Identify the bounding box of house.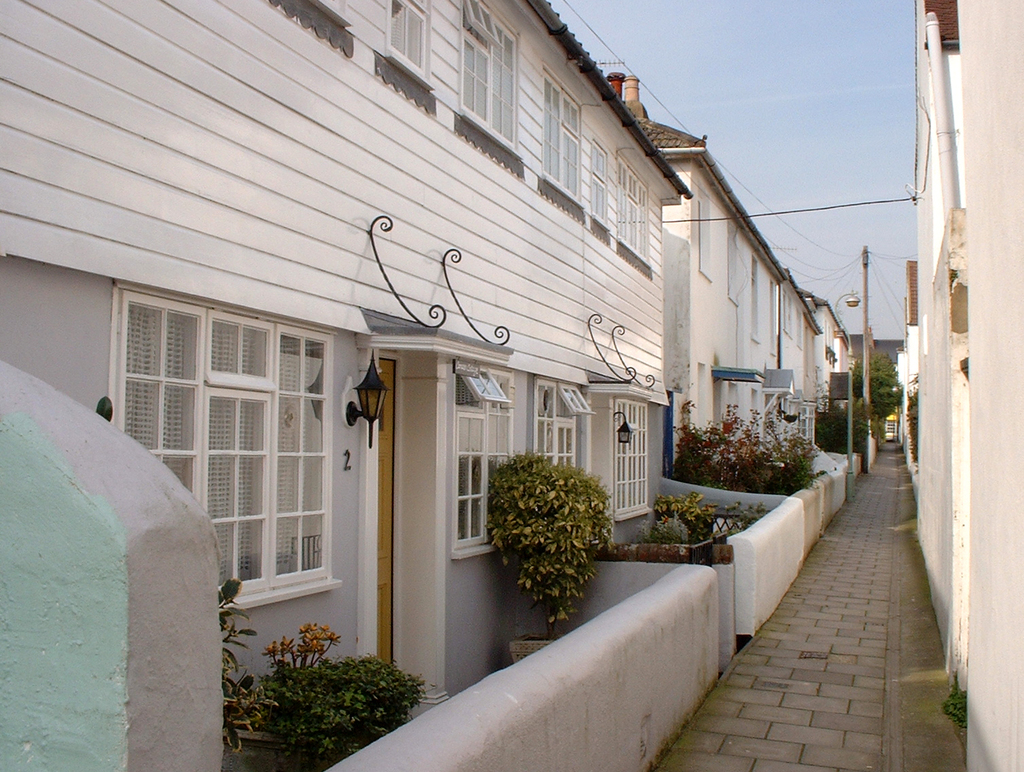
823/298/849/426.
